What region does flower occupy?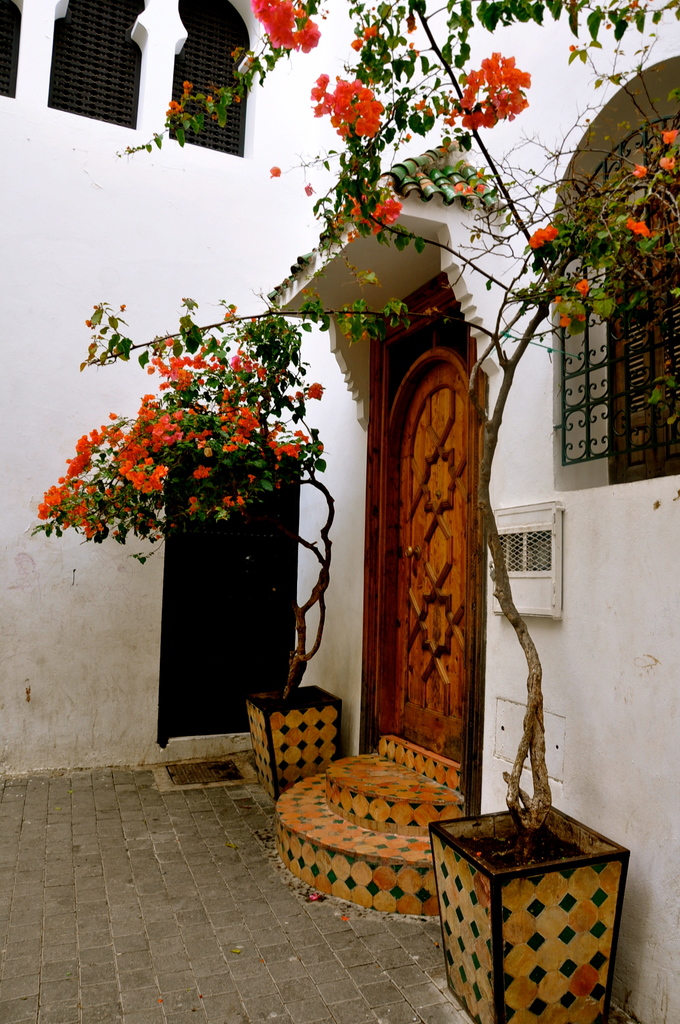
(426, 47, 531, 134).
